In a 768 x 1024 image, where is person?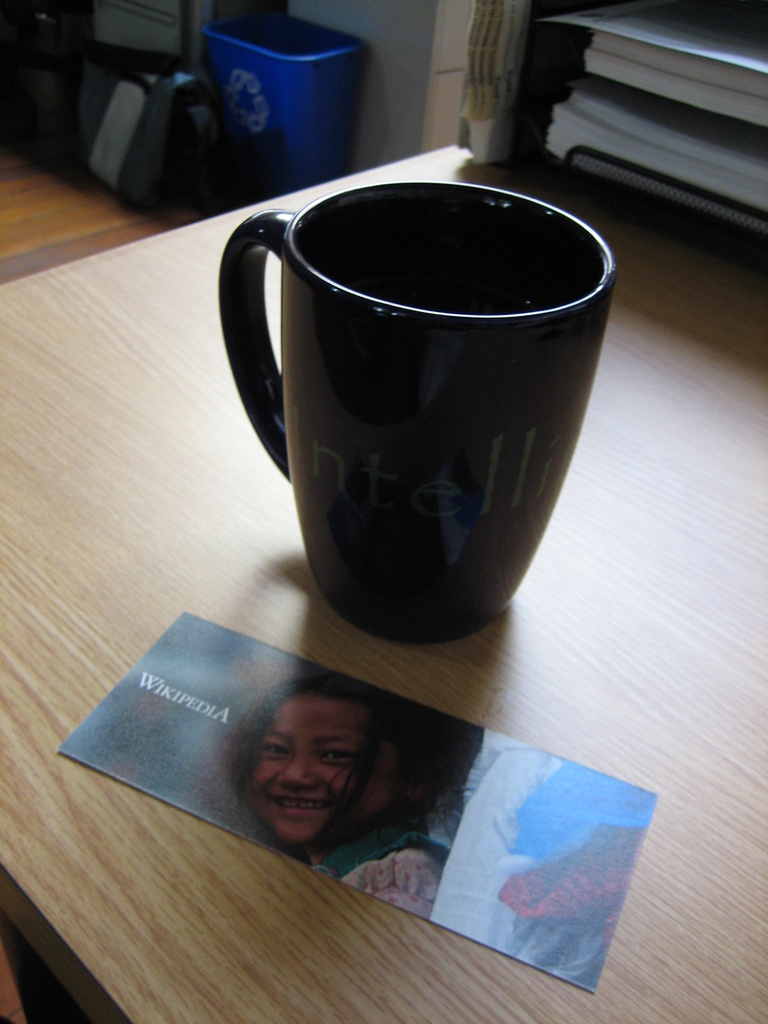
rect(214, 675, 470, 915).
